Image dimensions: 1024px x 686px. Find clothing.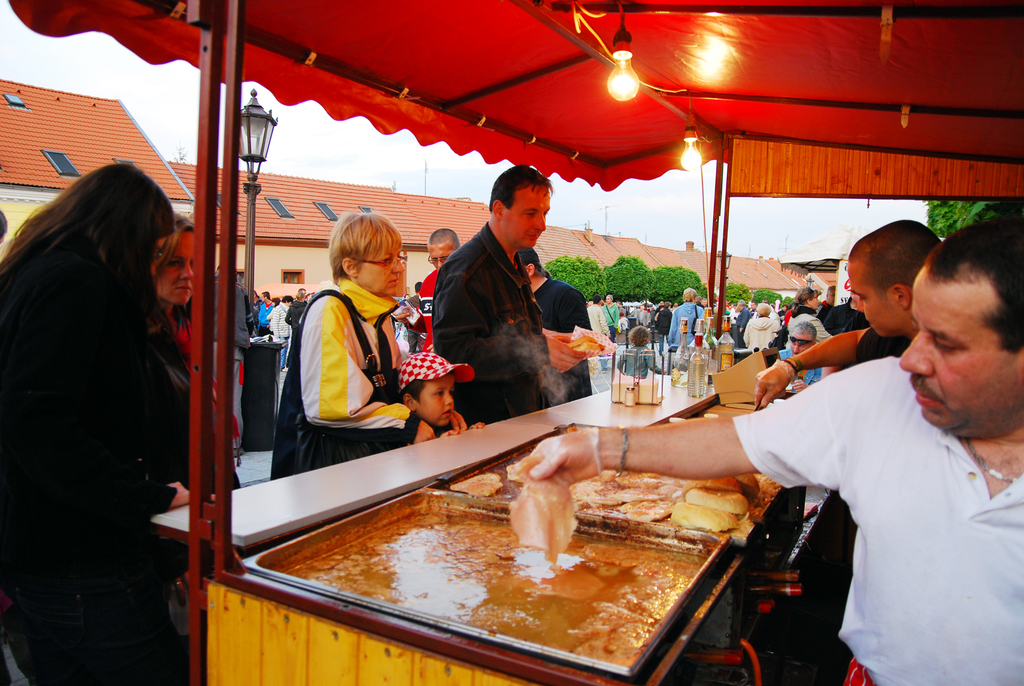
x1=397, y1=297, x2=420, y2=360.
